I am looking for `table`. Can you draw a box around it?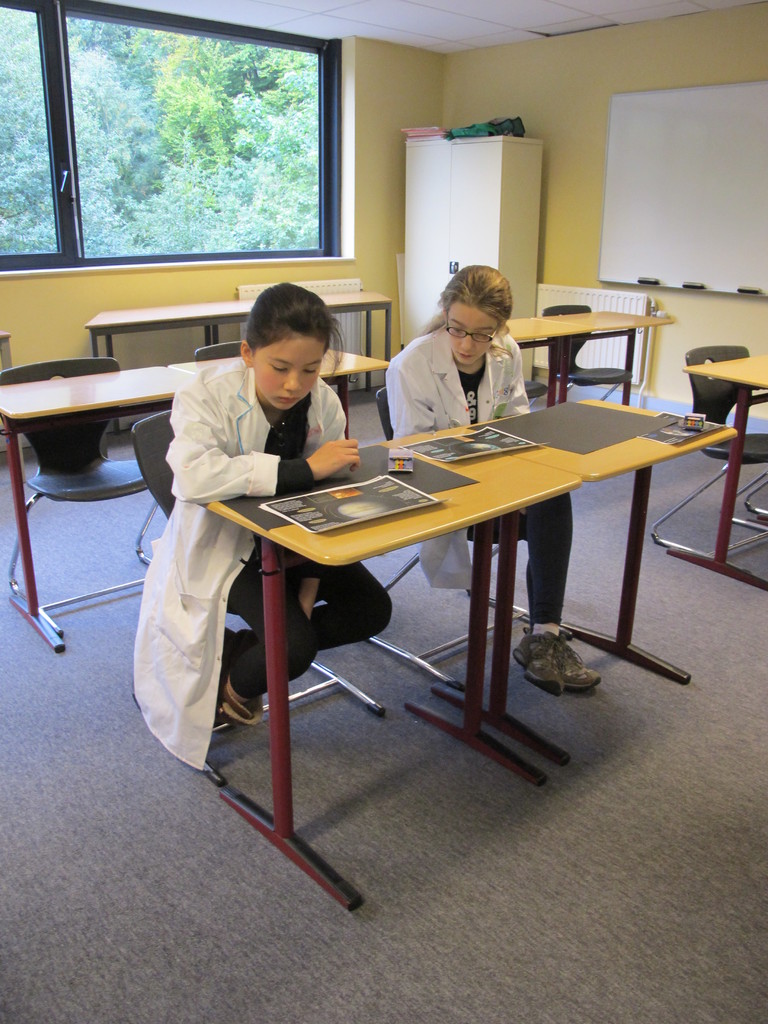
Sure, the bounding box is locate(81, 278, 394, 440).
